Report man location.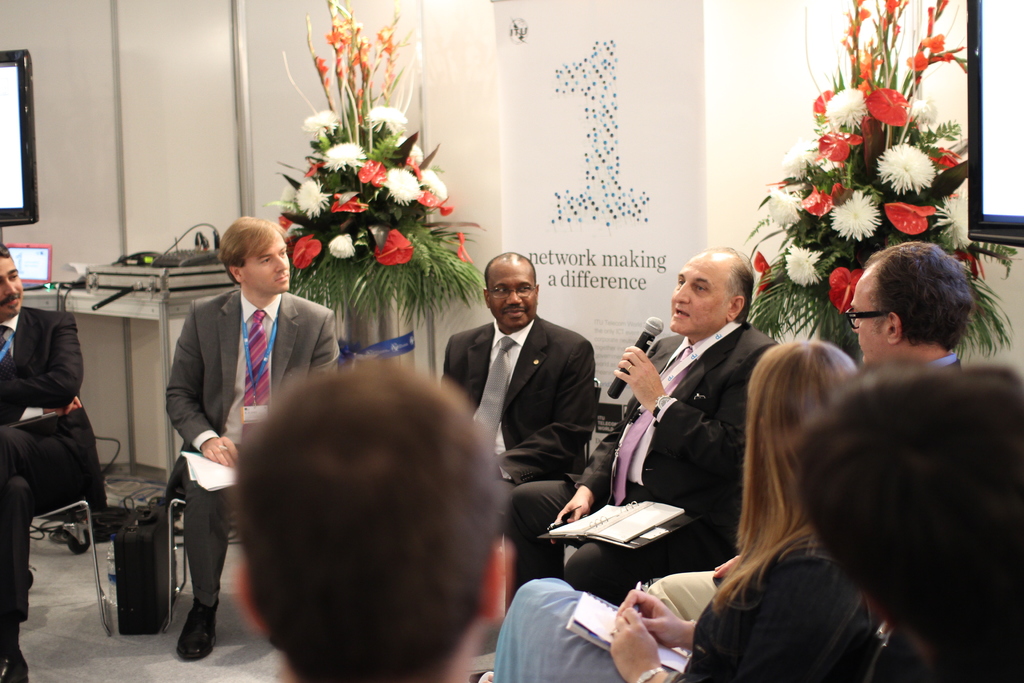
Report: box(515, 242, 795, 603).
